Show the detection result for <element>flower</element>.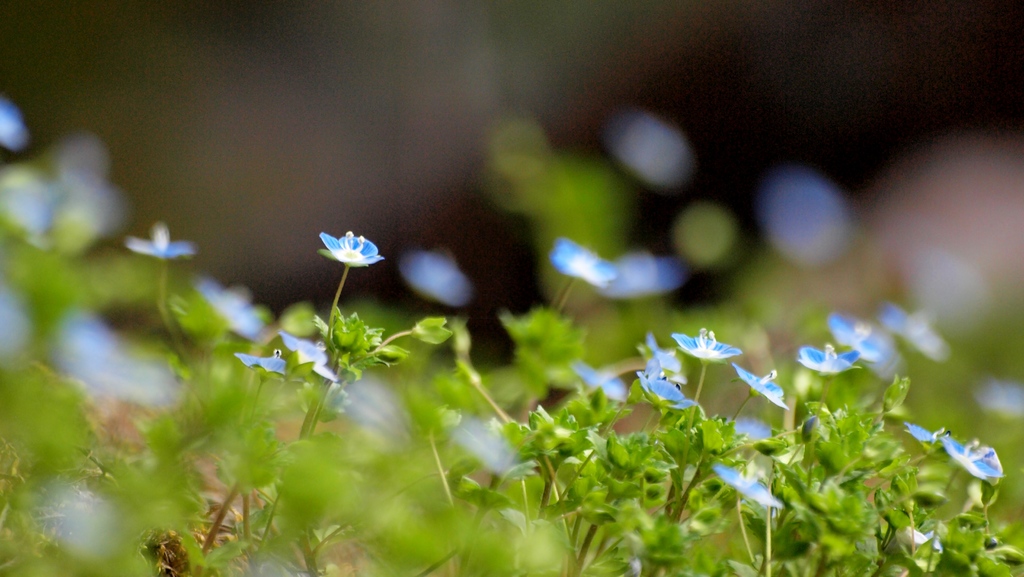
634:366:700:408.
